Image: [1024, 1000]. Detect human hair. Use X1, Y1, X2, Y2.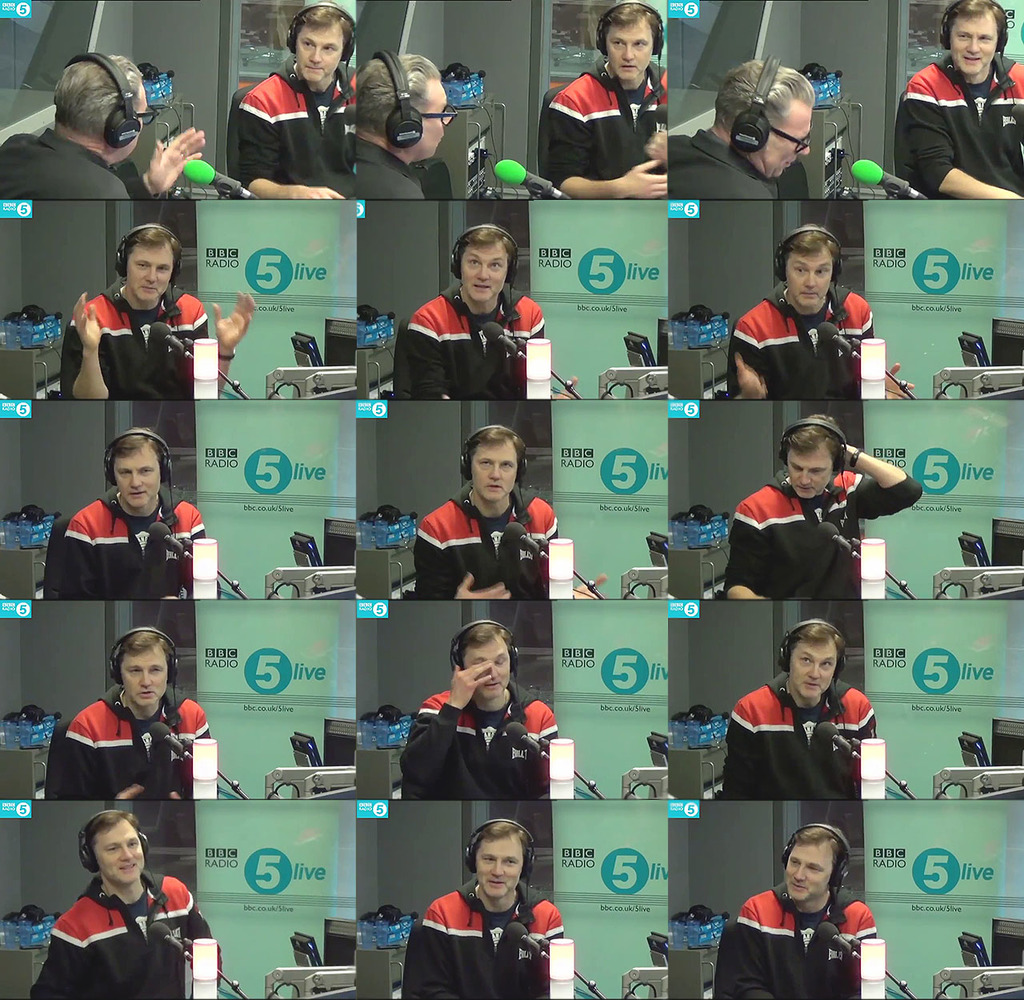
946, 0, 1010, 23.
